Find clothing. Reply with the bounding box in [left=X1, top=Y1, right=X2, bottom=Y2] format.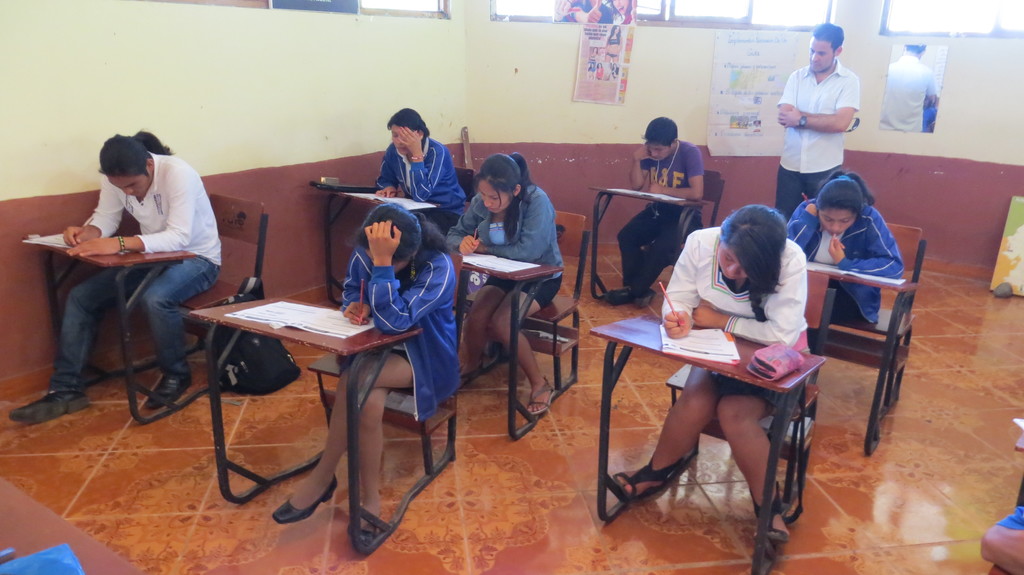
[left=620, top=141, right=715, bottom=293].
